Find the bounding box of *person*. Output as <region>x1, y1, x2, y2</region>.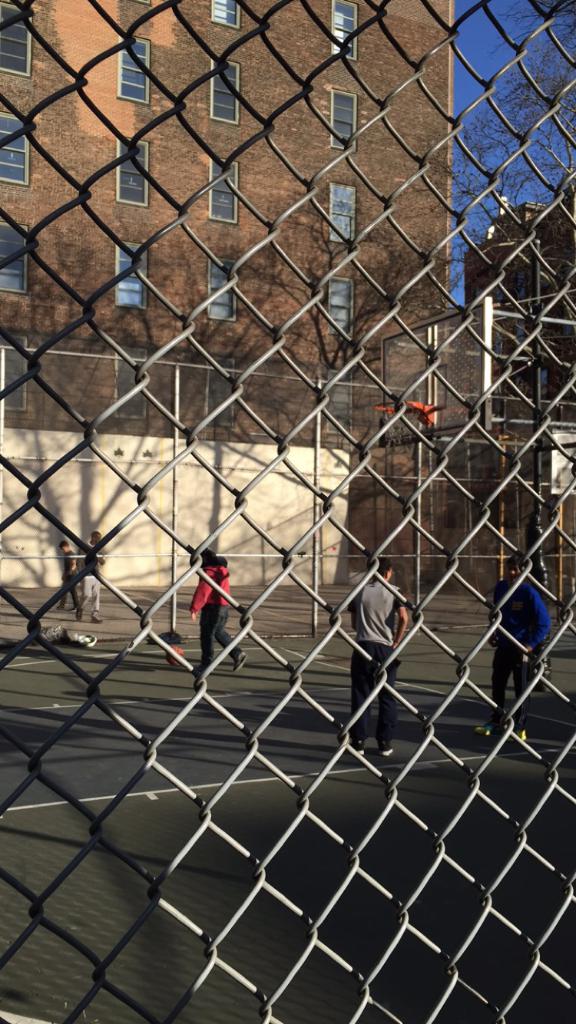
<region>344, 558, 409, 756</region>.
